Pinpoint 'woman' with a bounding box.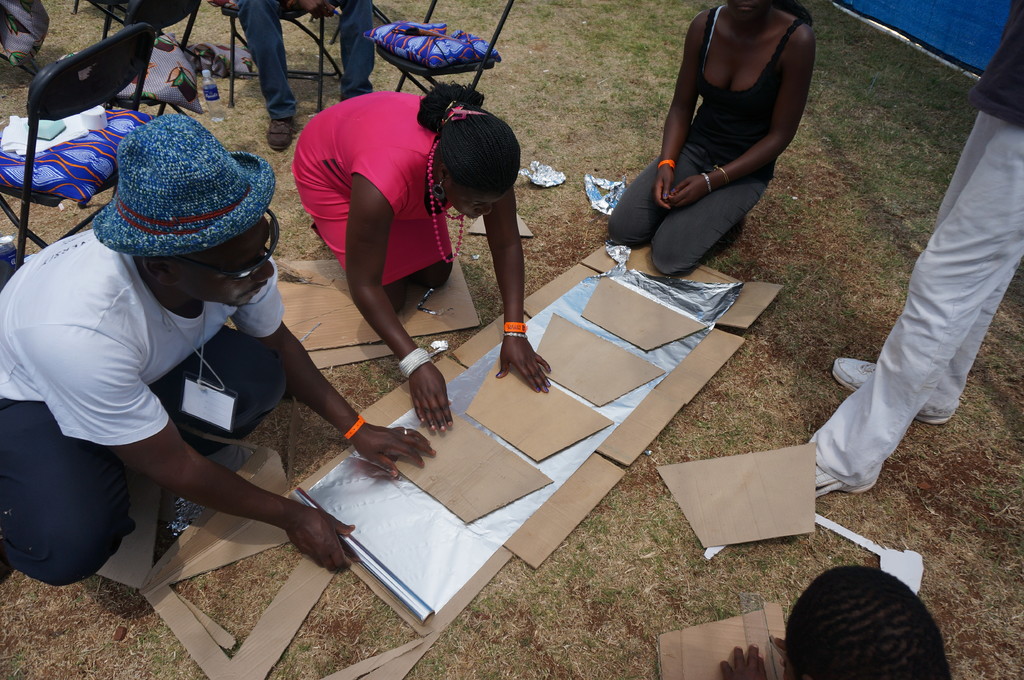
box(291, 77, 556, 434).
